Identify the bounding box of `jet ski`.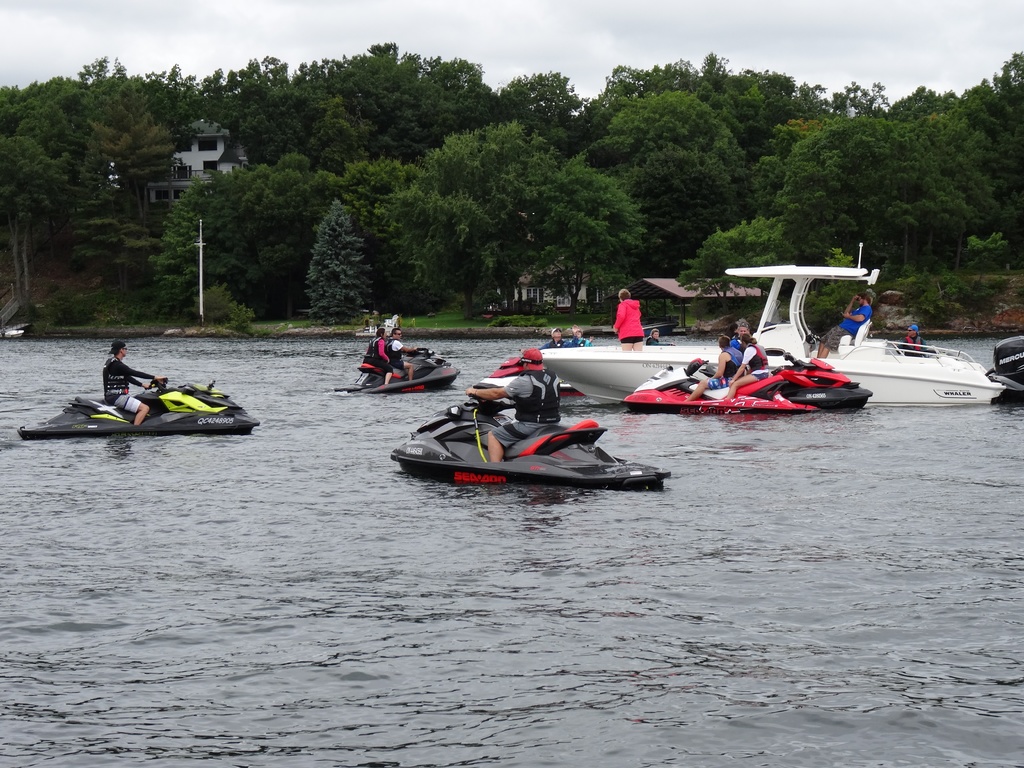
x1=387 y1=379 x2=669 y2=487.
